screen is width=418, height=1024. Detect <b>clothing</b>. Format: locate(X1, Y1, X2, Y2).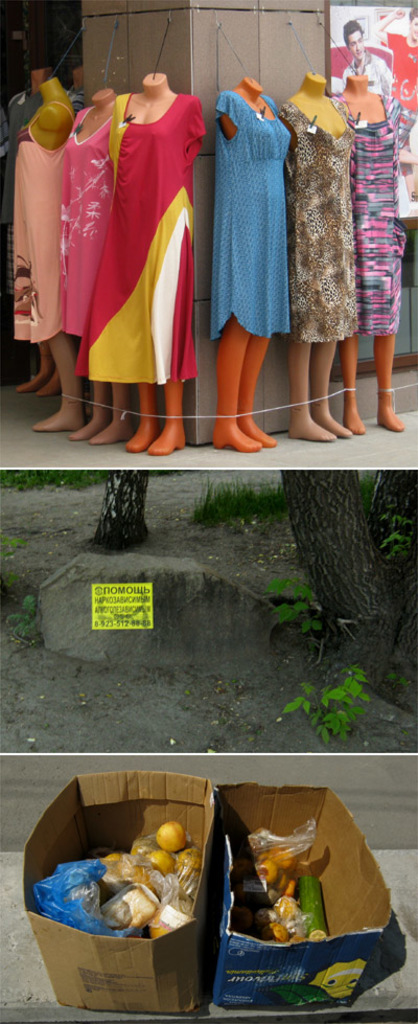
locate(342, 56, 395, 95).
